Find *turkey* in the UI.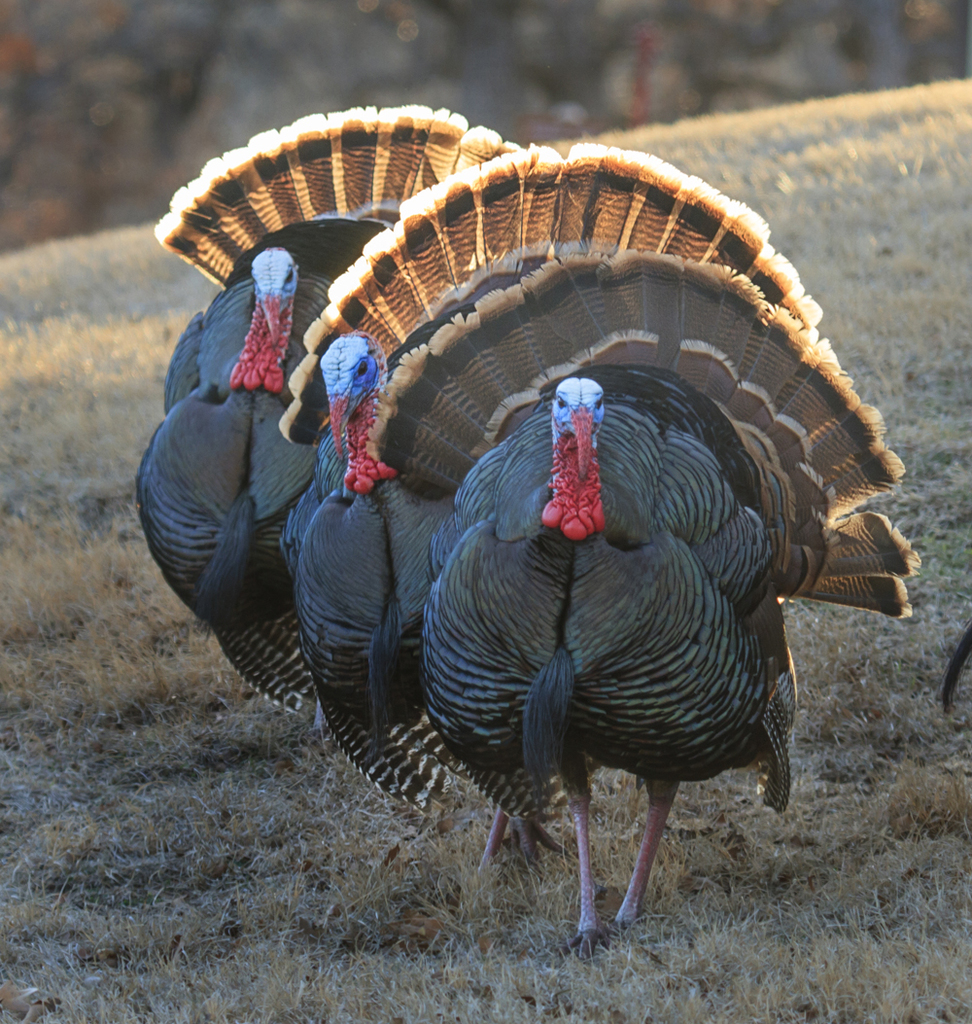
UI element at 276,136,823,878.
